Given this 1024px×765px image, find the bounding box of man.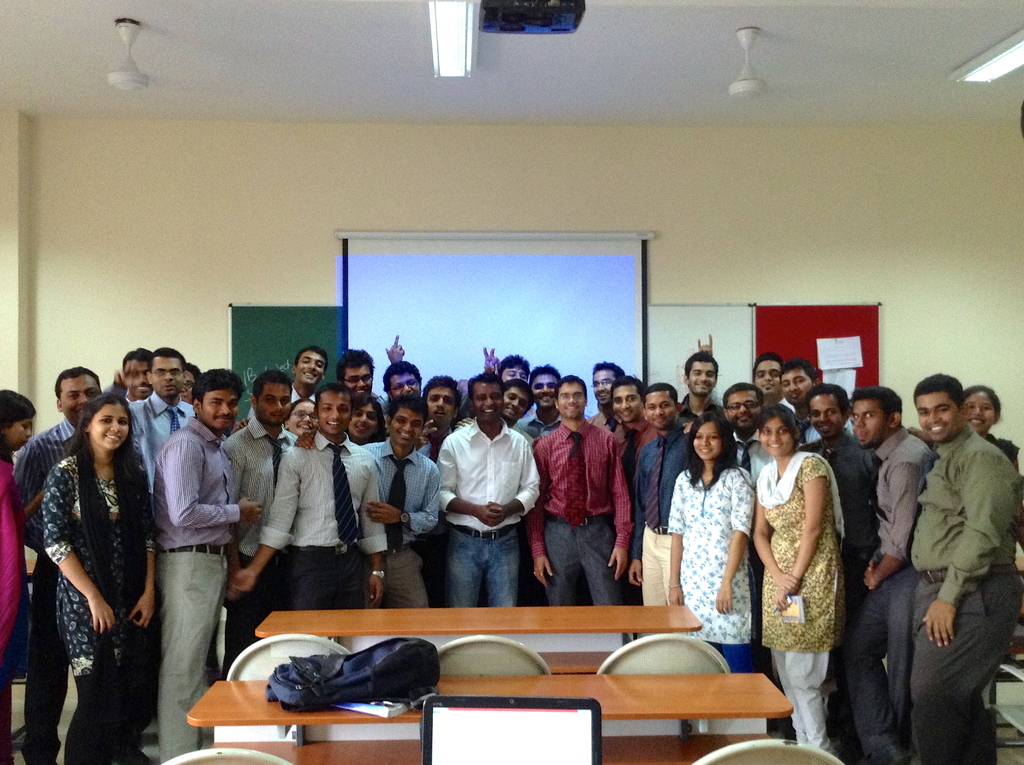
151,366,262,764.
